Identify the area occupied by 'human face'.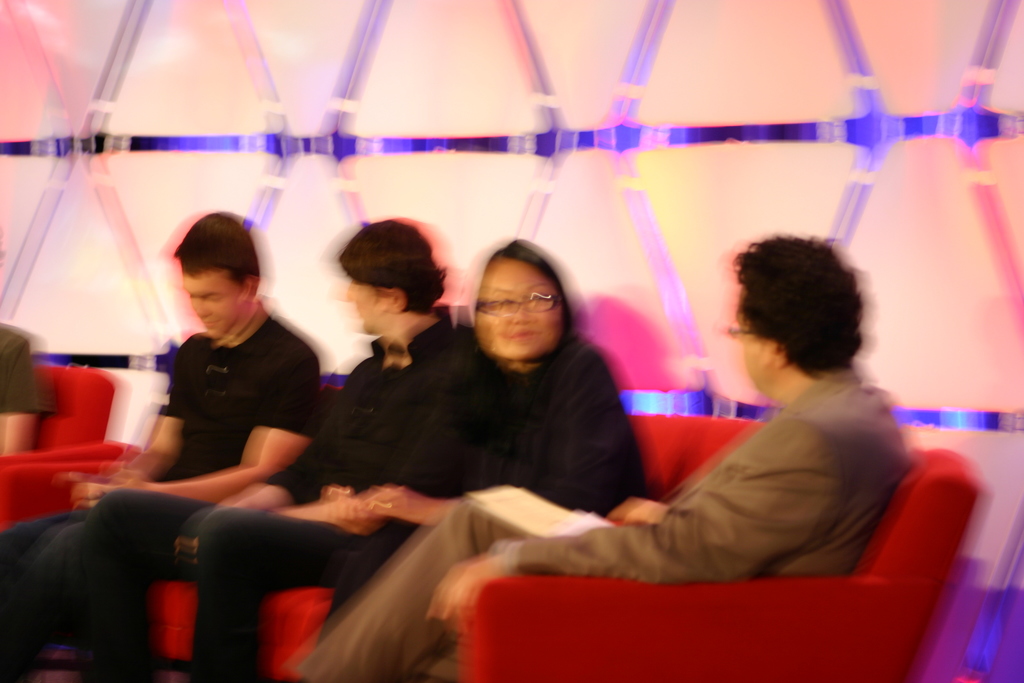
Area: [479, 263, 565, 359].
